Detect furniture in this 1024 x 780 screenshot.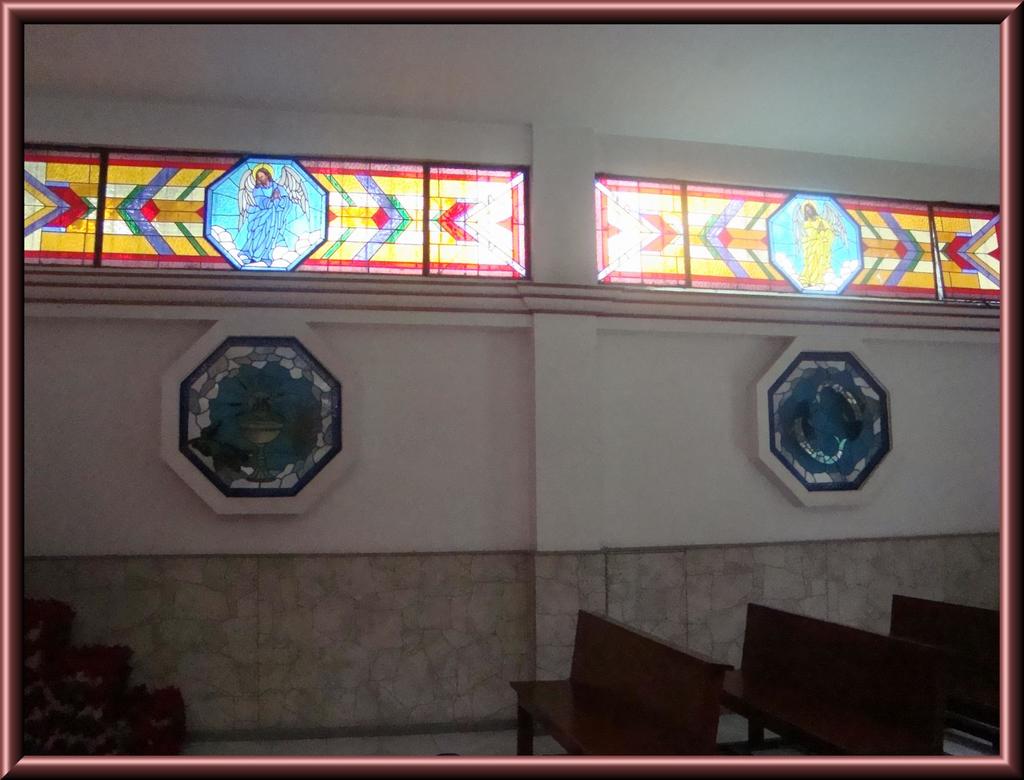
Detection: Rect(722, 605, 957, 756).
